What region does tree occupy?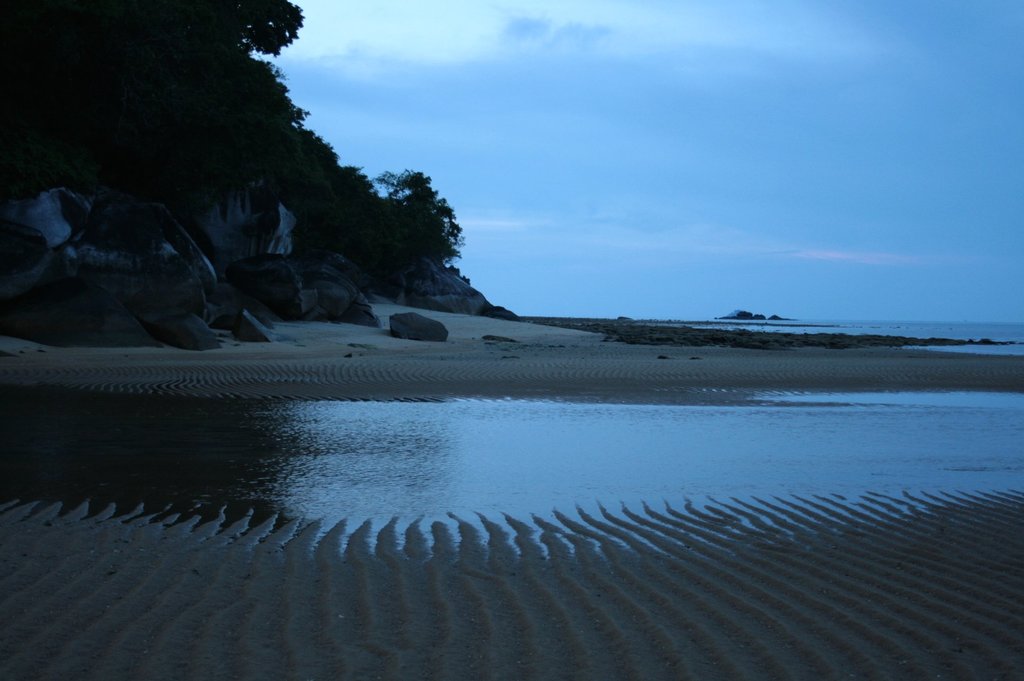
region(362, 165, 433, 285).
